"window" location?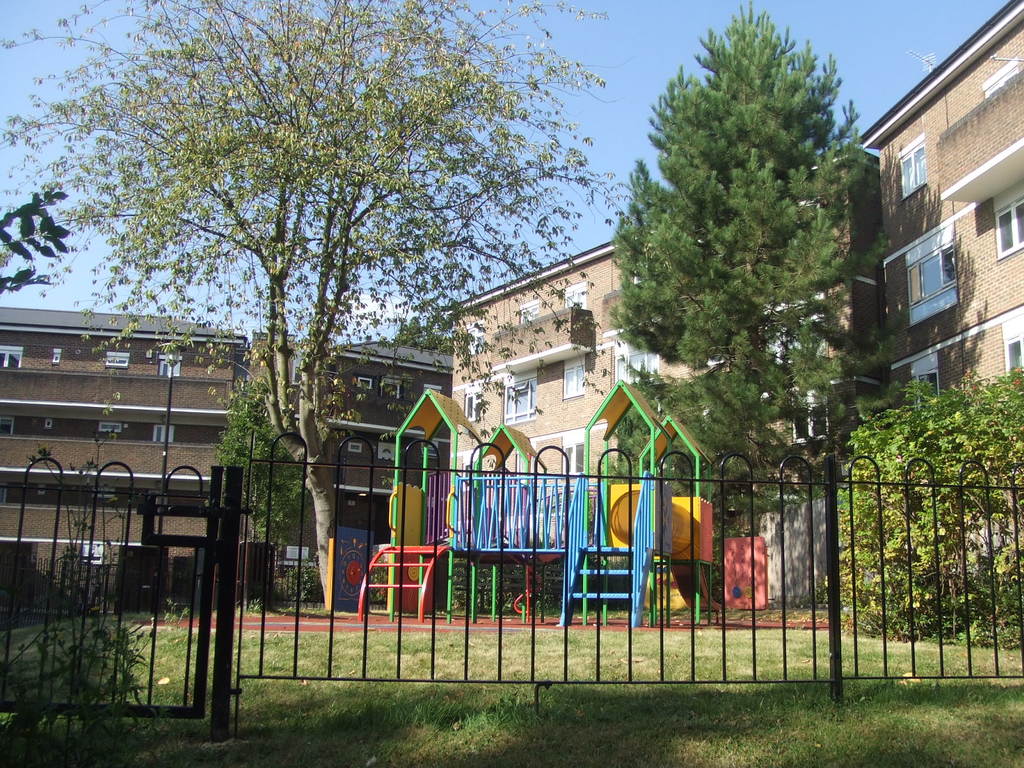
993:195:1023:261
